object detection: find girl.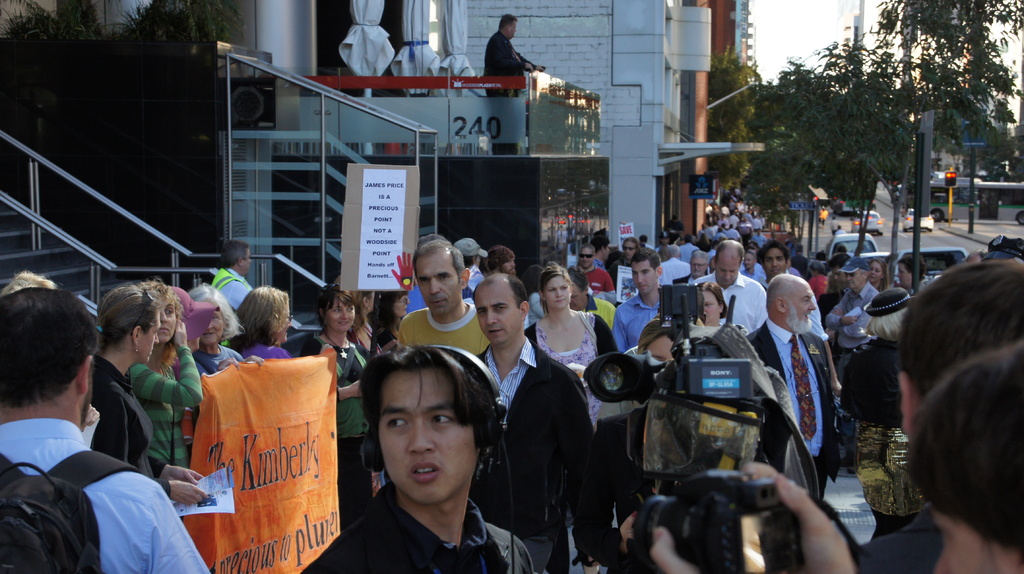
box=[524, 262, 616, 573].
